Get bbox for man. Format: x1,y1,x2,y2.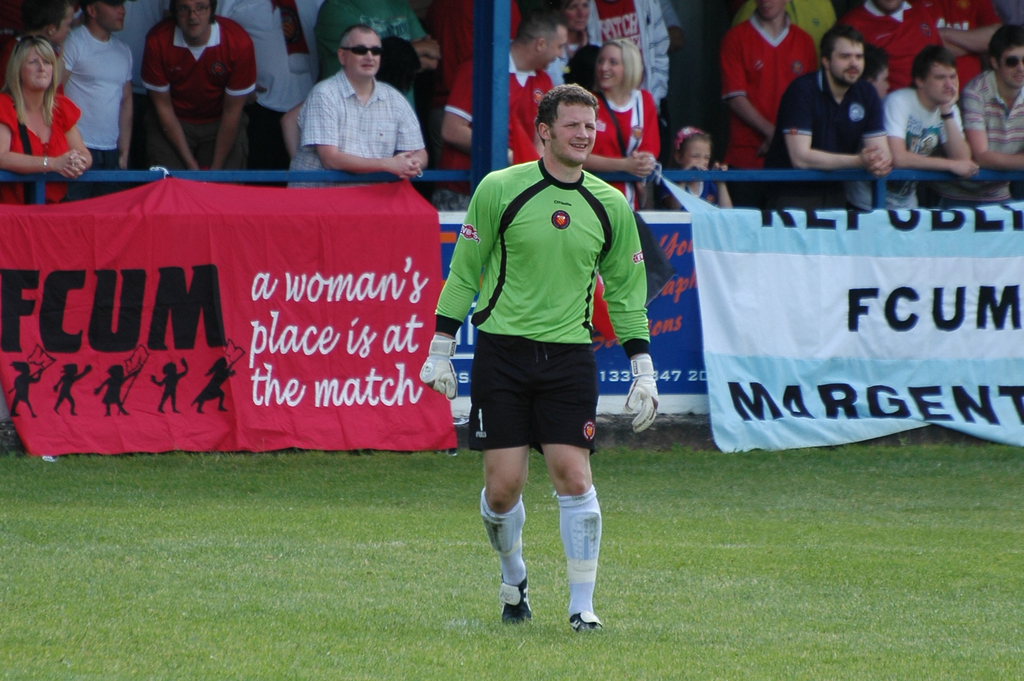
446,83,649,652.
